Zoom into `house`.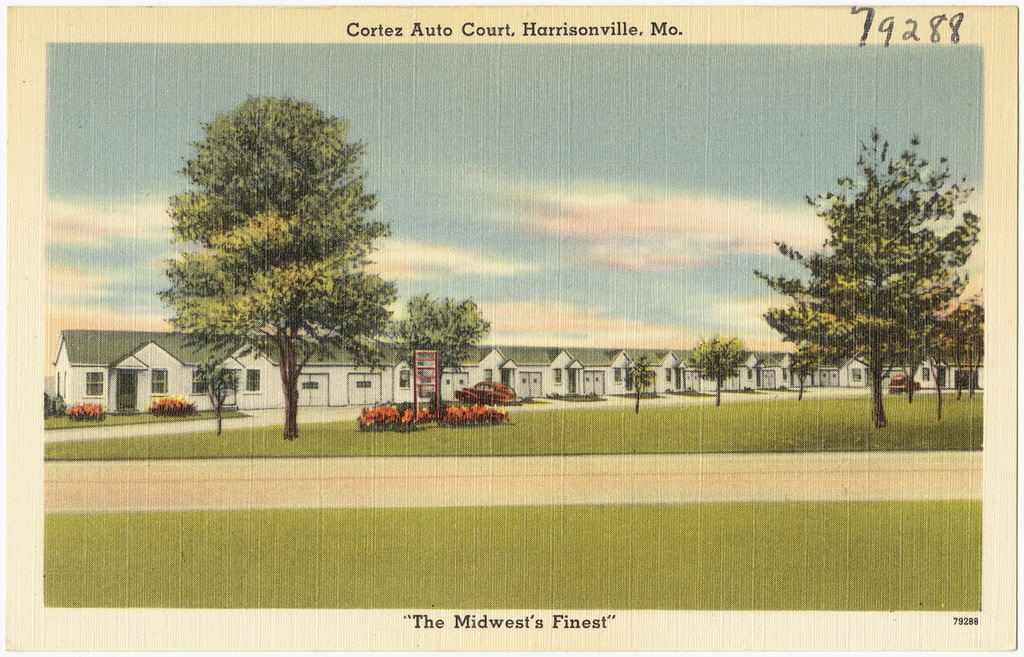
Zoom target: region(608, 348, 682, 395).
